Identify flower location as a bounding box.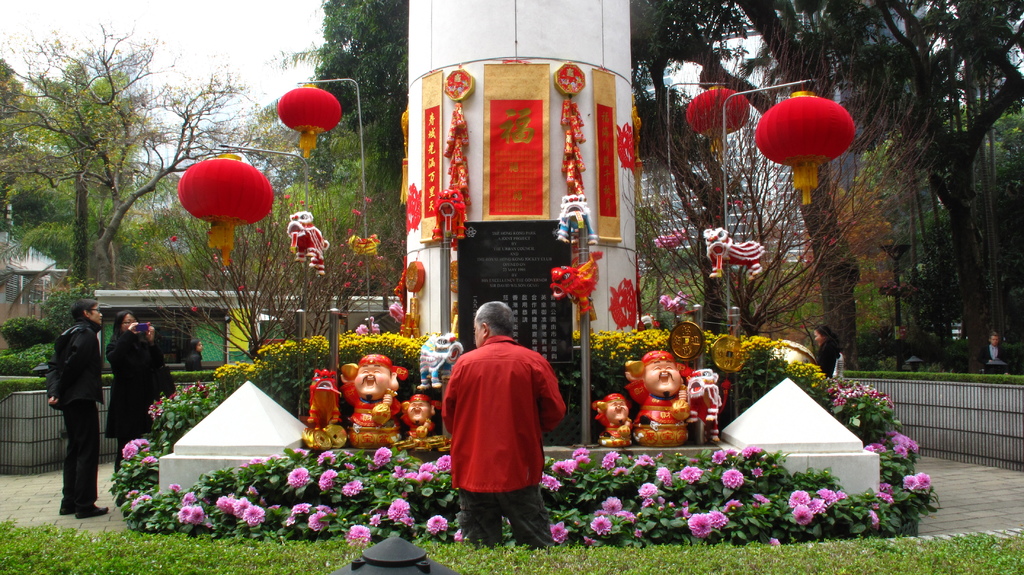
[612,466,629,478].
